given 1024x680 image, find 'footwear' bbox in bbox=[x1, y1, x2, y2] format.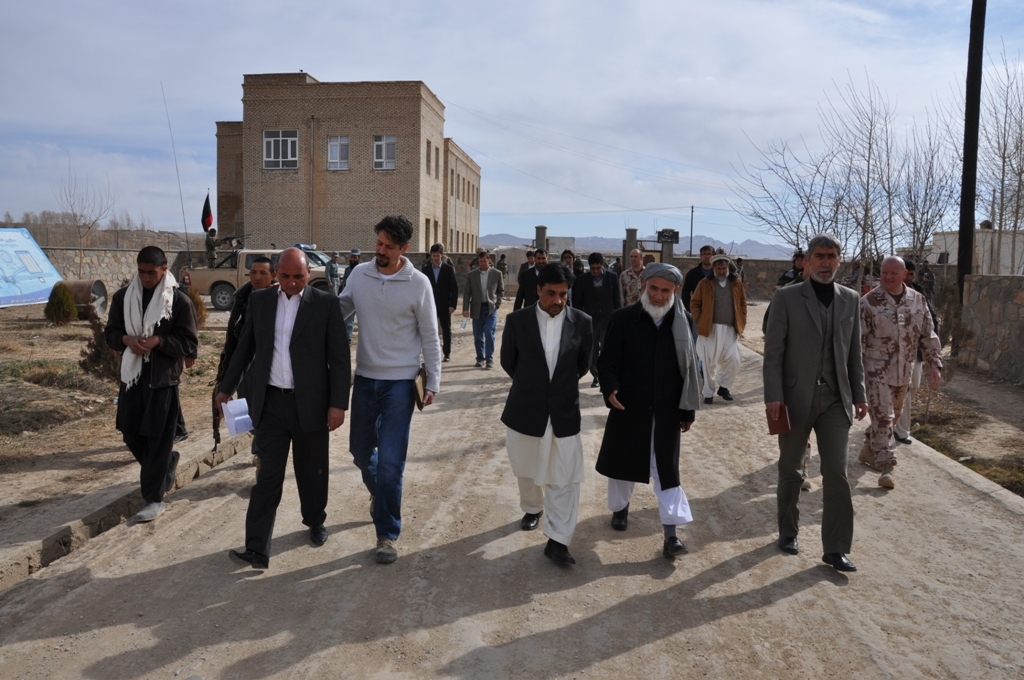
bbox=[473, 351, 485, 366].
